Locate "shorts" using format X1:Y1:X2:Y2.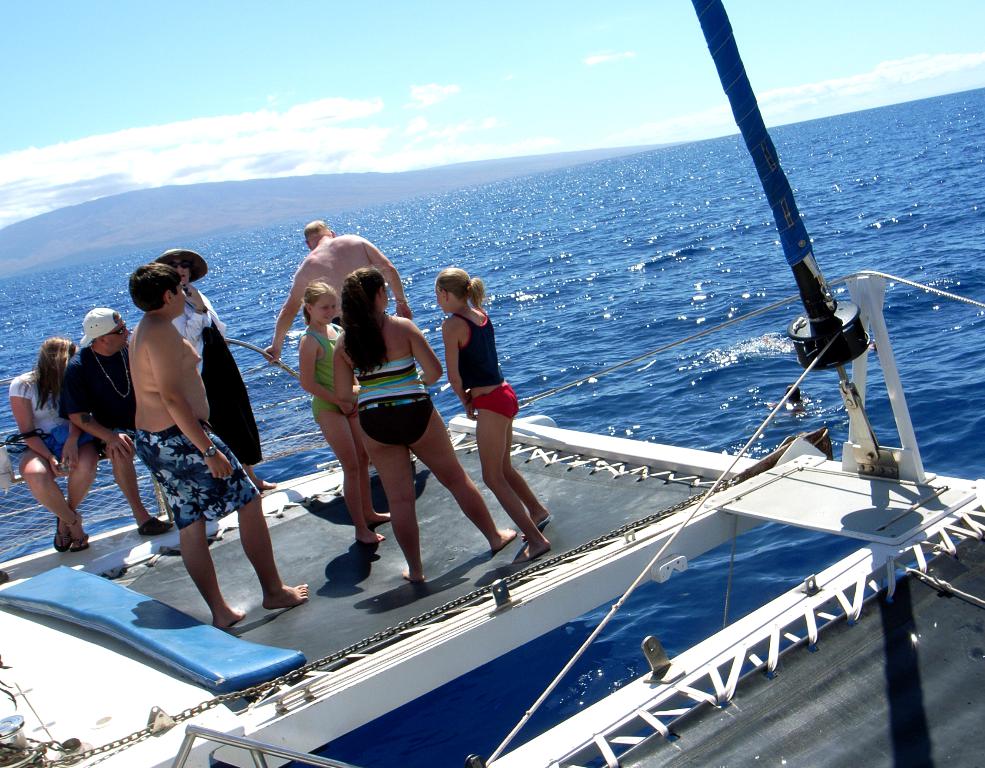
51:442:93:461.
